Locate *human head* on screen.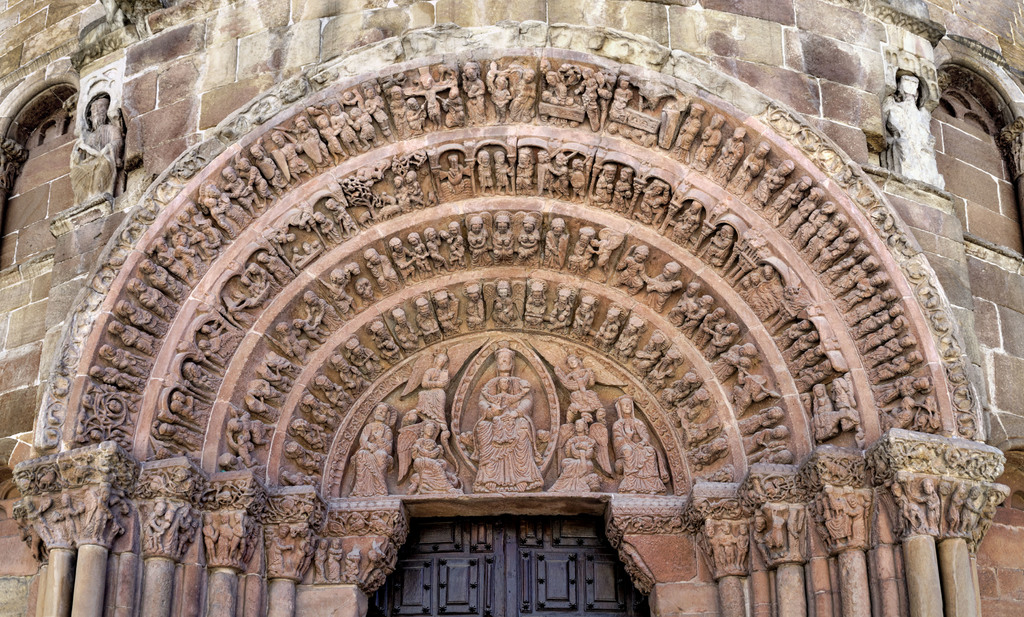
On screen at left=525, top=215, right=540, bottom=234.
